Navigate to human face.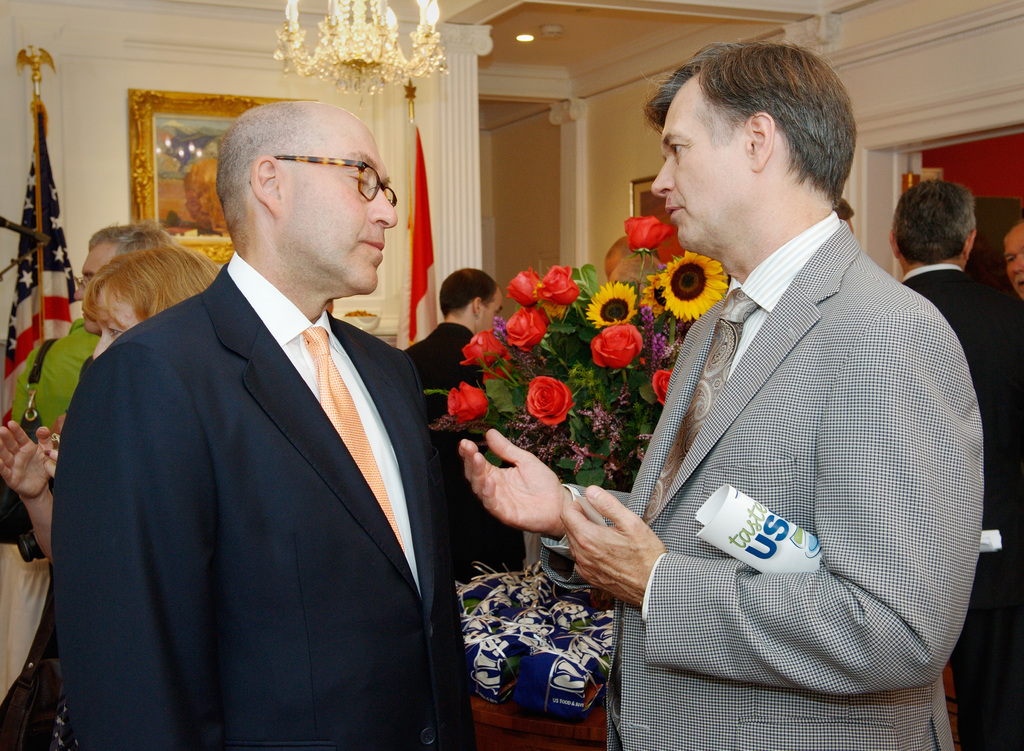
Navigation target: 287,108,407,297.
